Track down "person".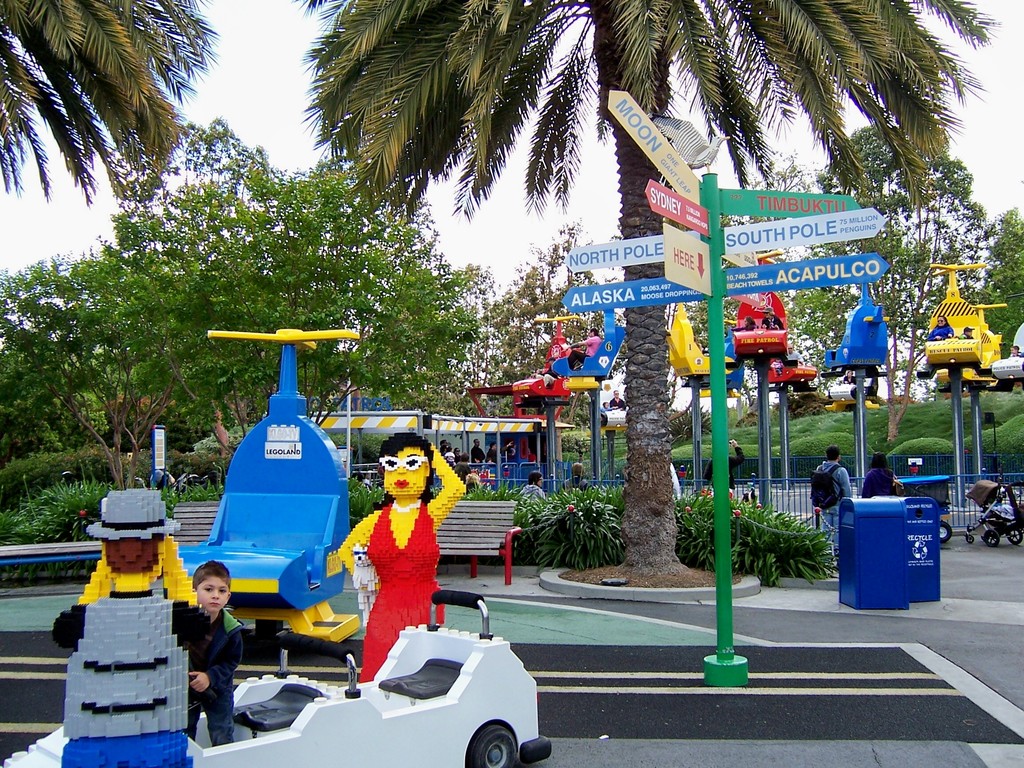
Tracked to (x1=762, y1=304, x2=787, y2=328).
